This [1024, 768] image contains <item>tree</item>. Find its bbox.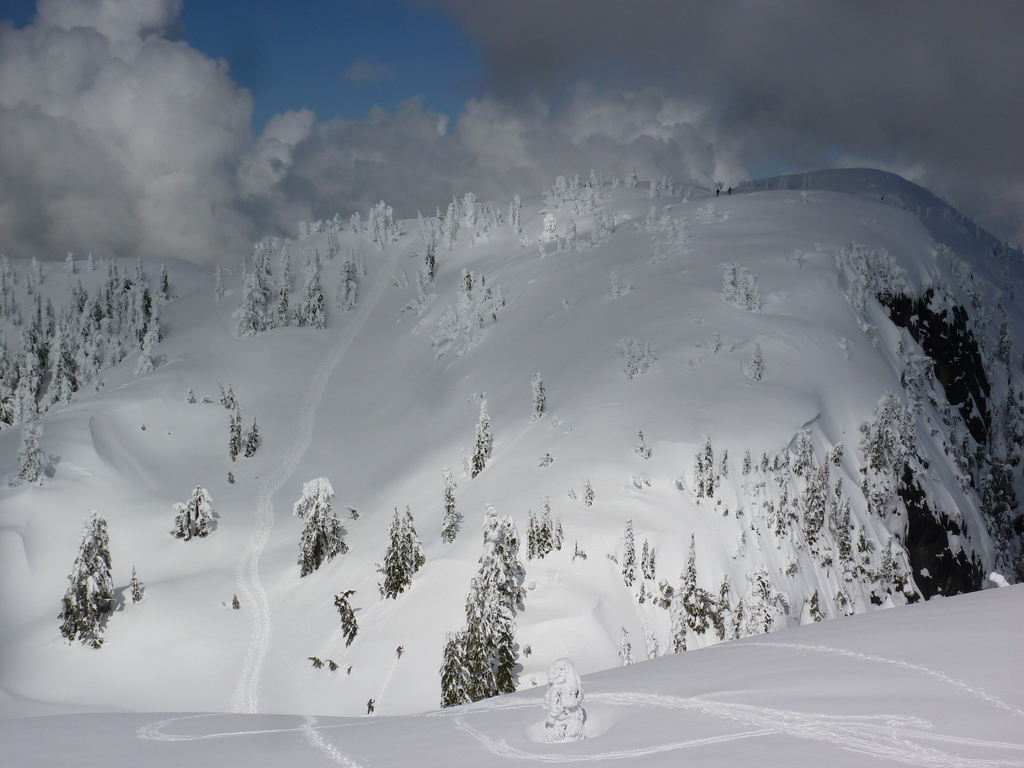
l=617, t=338, r=659, b=386.
